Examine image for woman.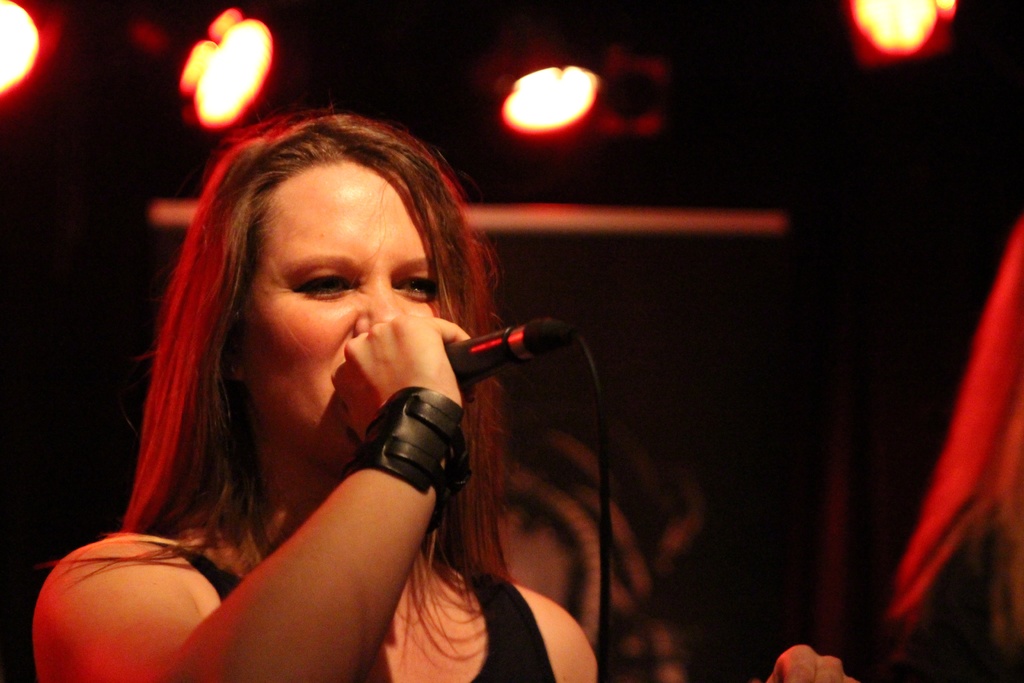
Examination result: crop(52, 81, 635, 678).
